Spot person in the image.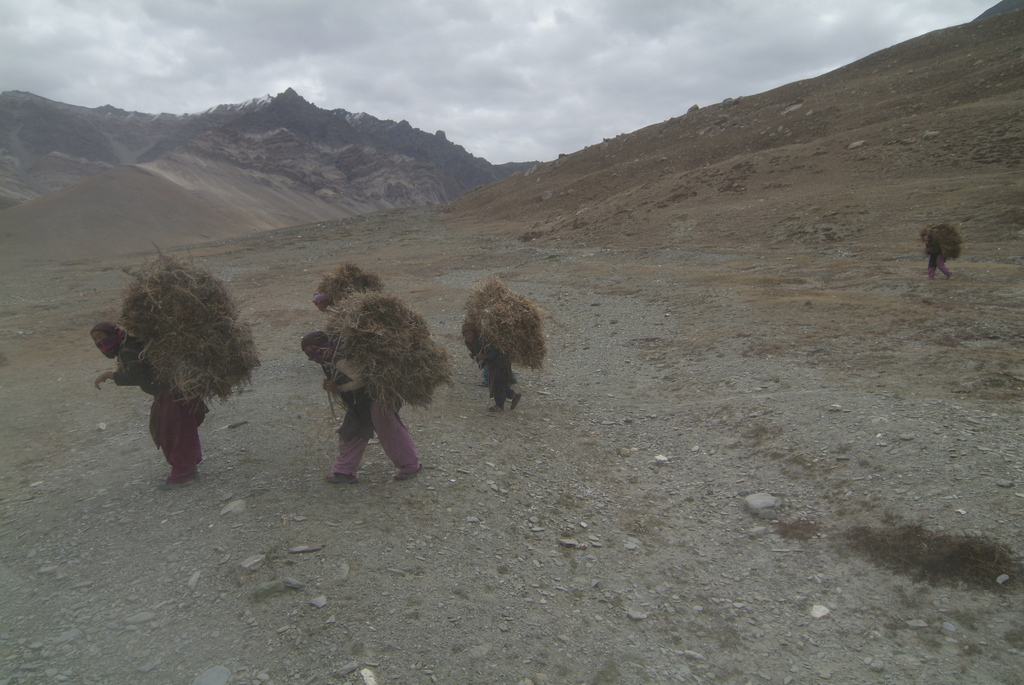
person found at (311,292,332,316).
